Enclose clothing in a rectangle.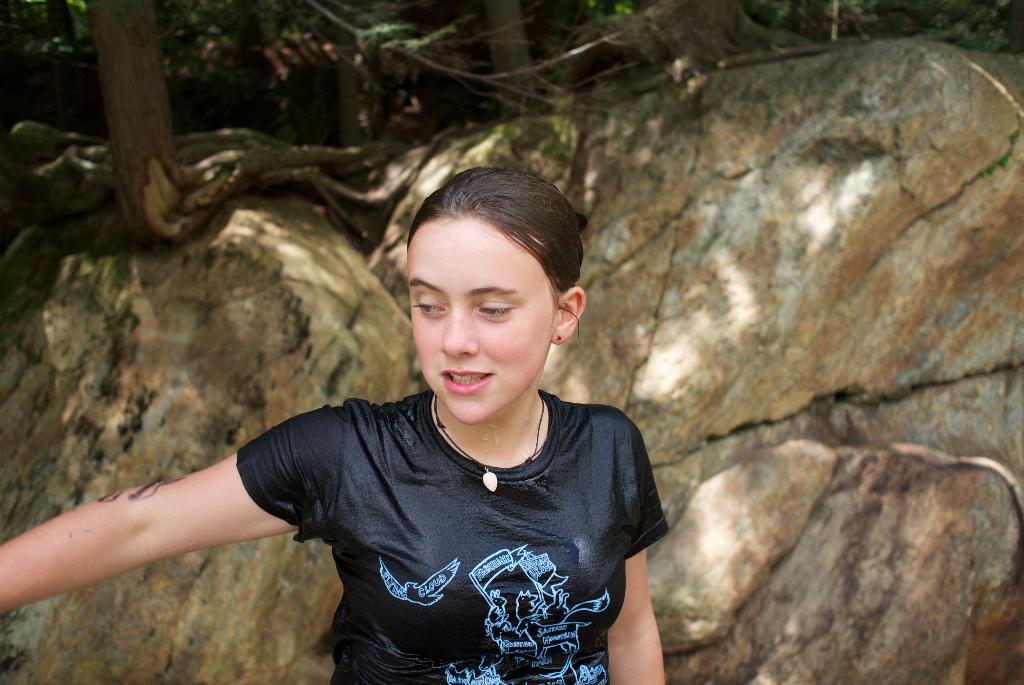
[left=272, top=323, right=659, bottom=684].
